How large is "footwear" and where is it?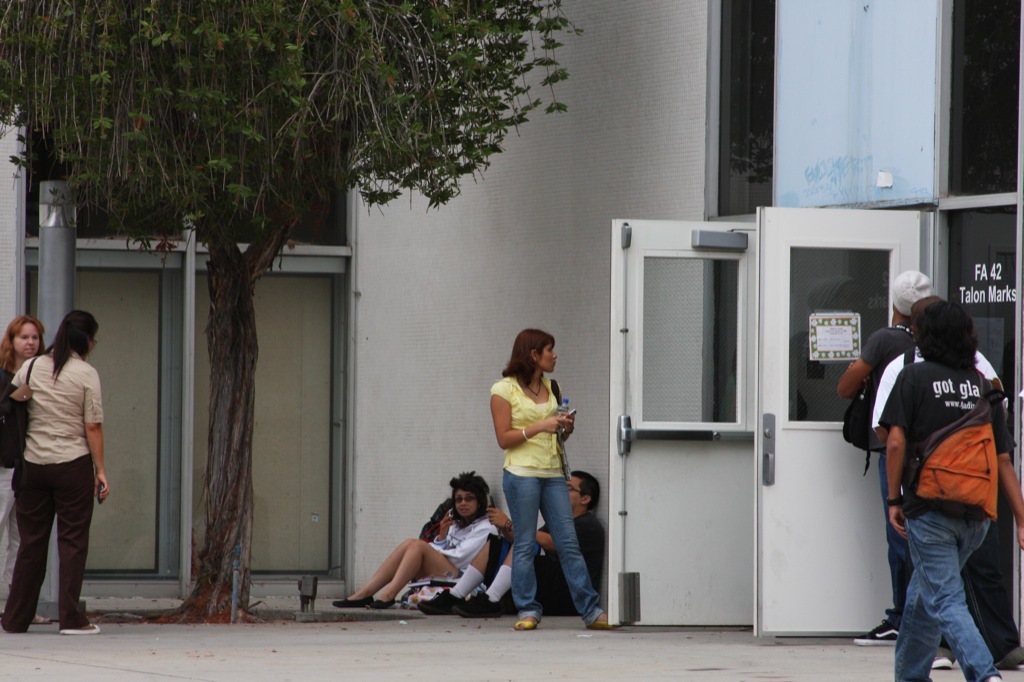
Bounding box: 332,596,366,605.
